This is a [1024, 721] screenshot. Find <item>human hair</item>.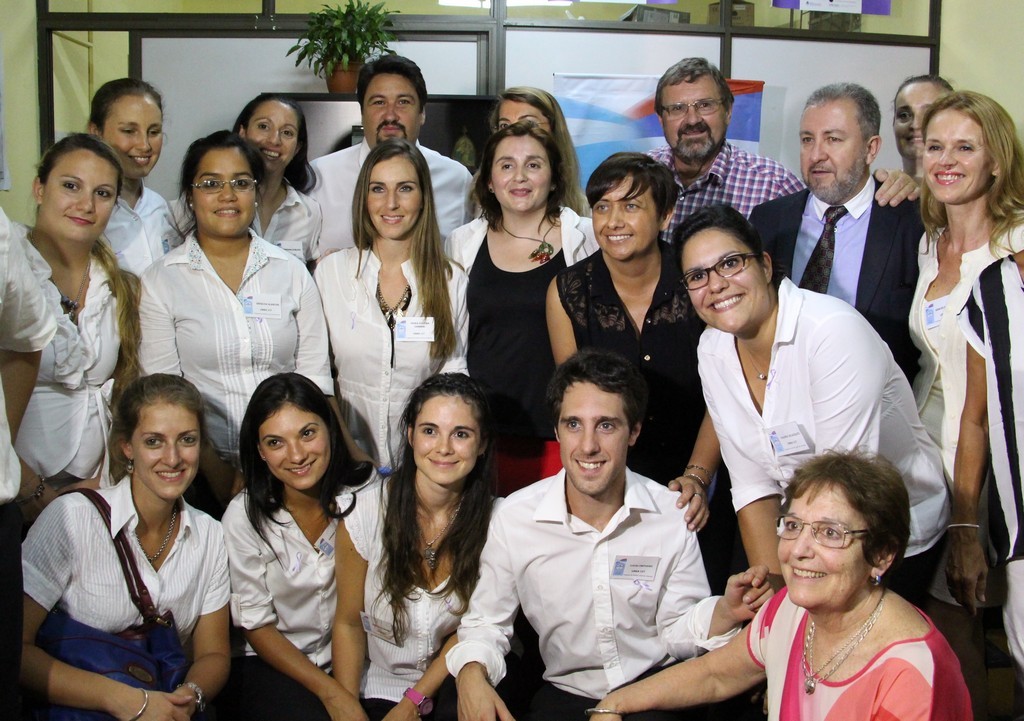
Bounding box: <region>106, 376, 209, 483</region>.
